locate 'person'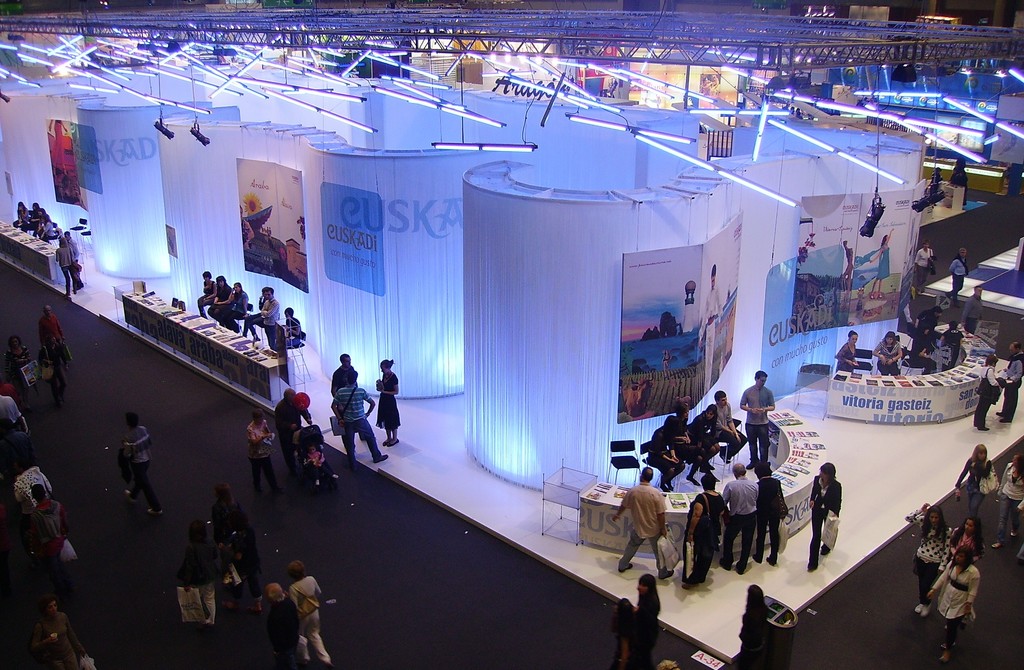
<region>737, 365, 780, 465</region>
